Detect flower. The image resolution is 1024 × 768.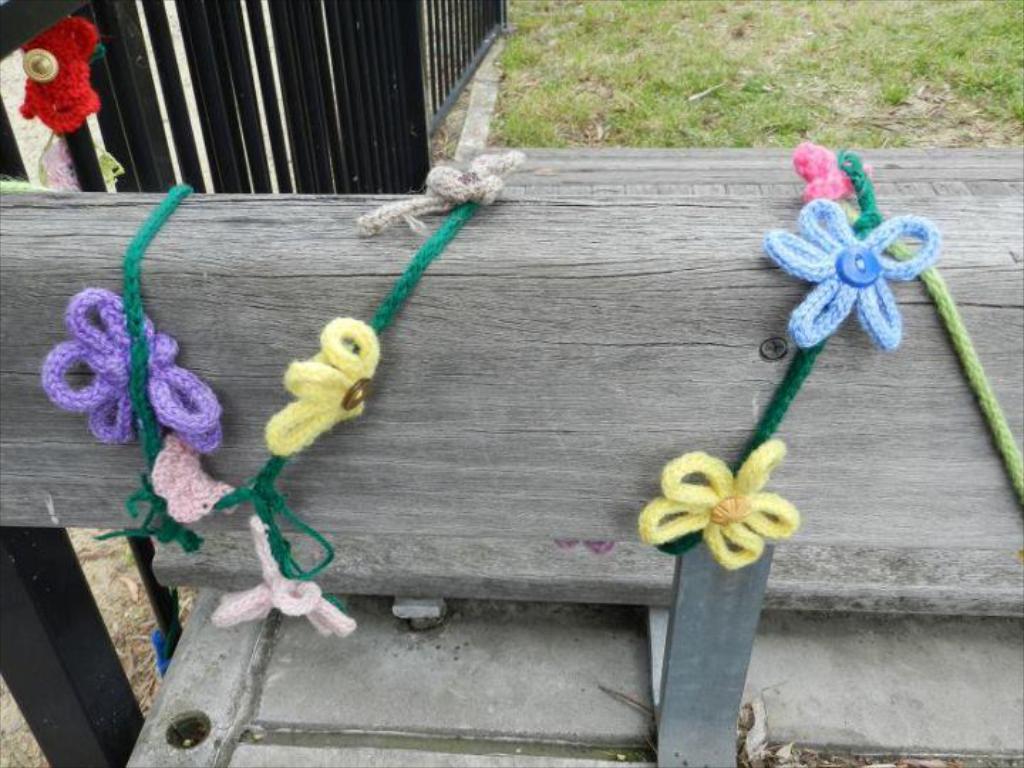
{"x1": 38, "y1": 284, "x2": 228, "y2": 449}.
